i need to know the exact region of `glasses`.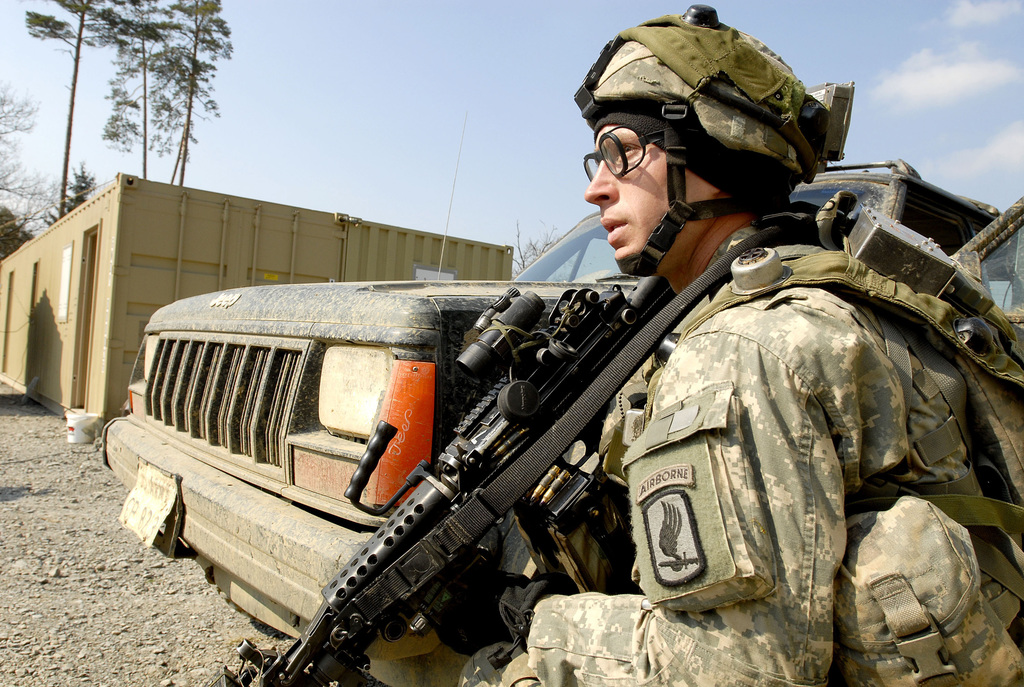
Region: <bbox>586, 120, 666, 177</bbox>.
